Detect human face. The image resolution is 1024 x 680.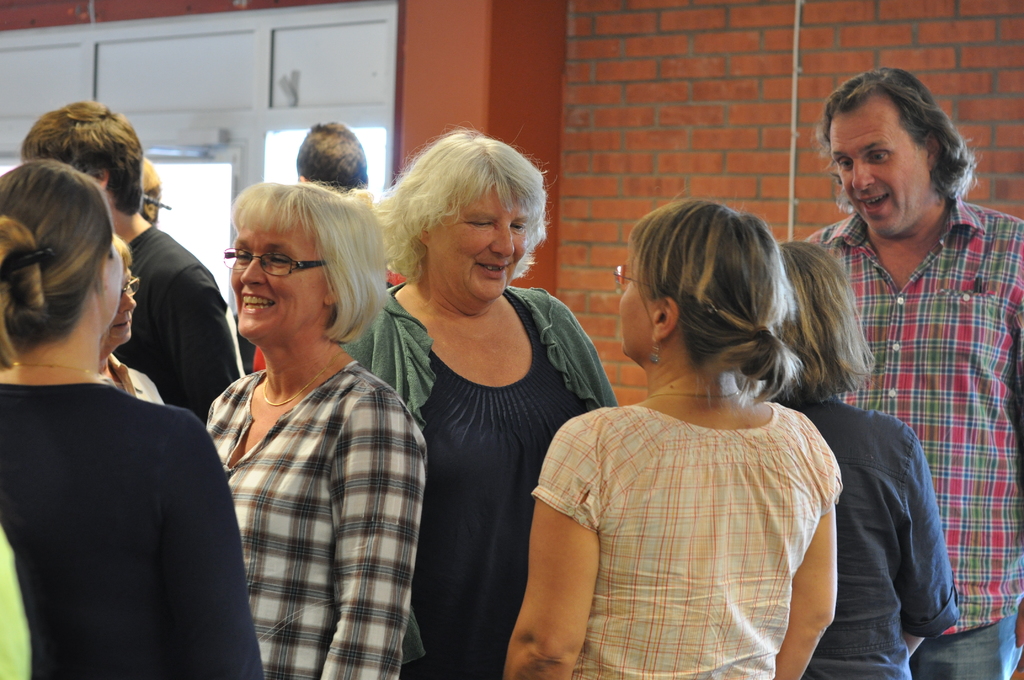
crop(431, 182, 527, 312).
